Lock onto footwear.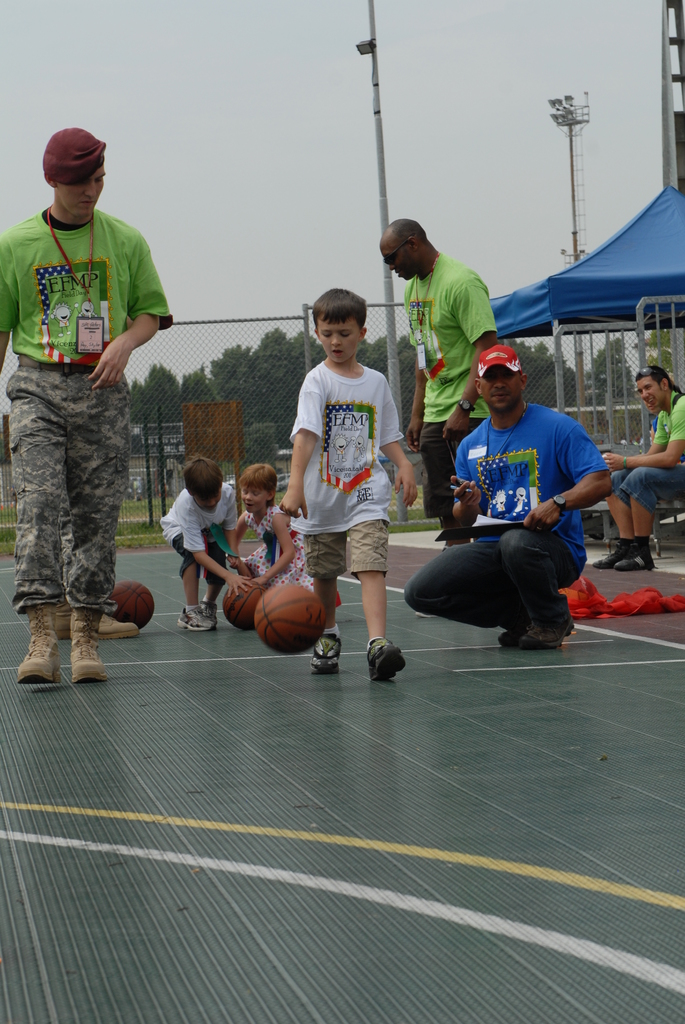
Locked: left=592, top=541, right=628, bottom=568.
